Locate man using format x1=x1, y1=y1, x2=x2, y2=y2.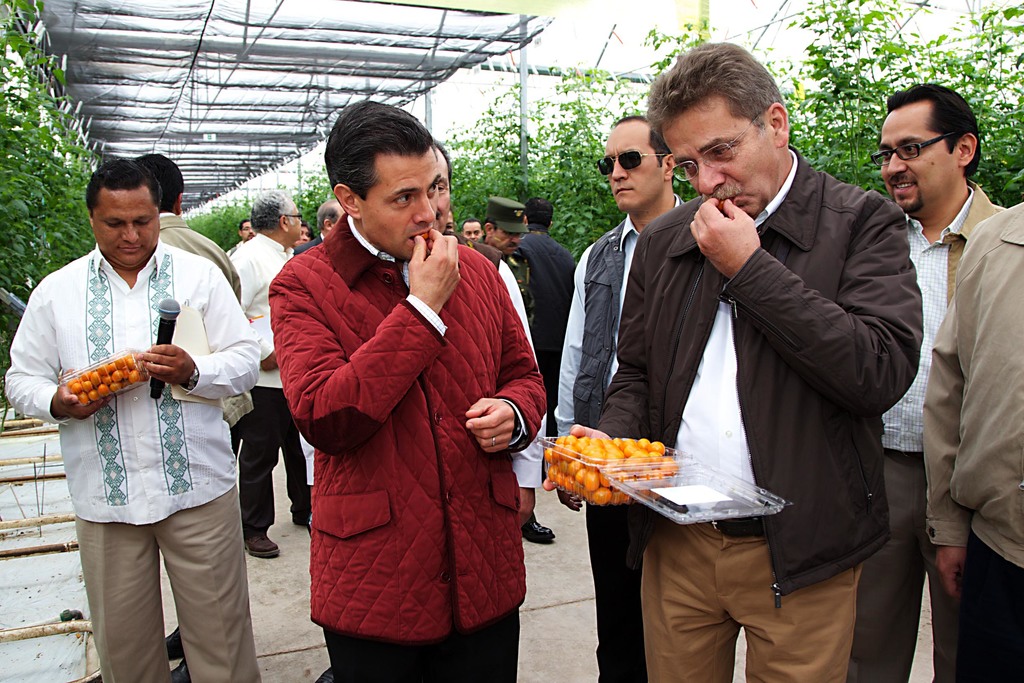
x1=141, y1=152, x2=253, y2=682.
